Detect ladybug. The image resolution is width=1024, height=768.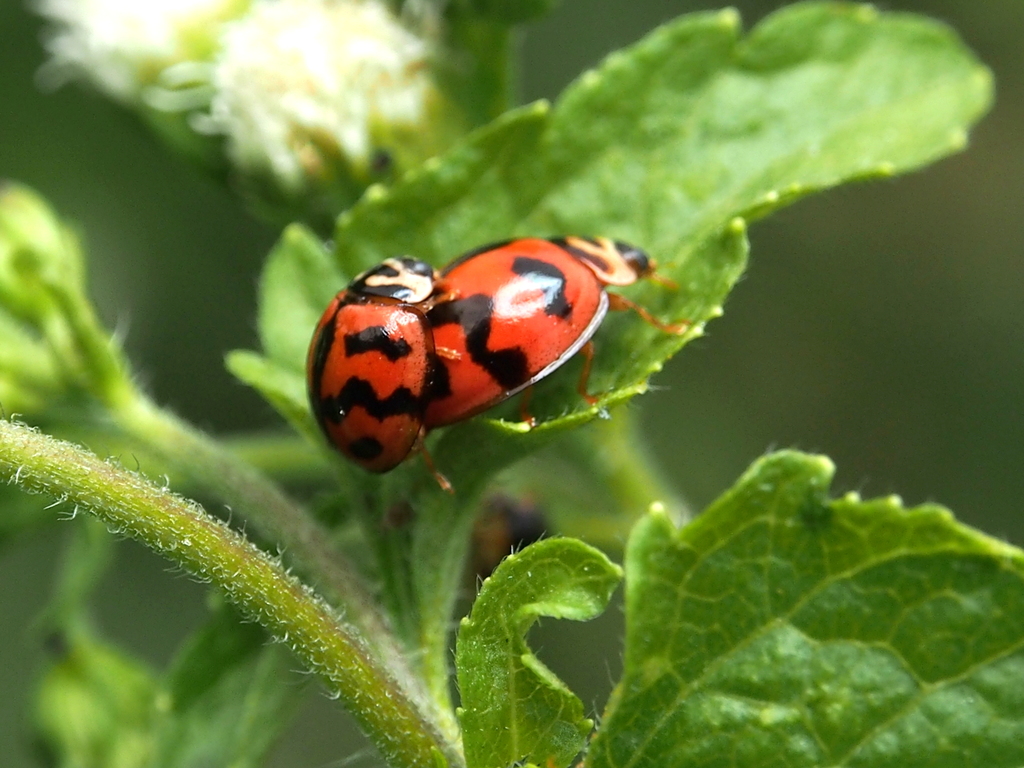
detection(420, 236, 691, 426).
